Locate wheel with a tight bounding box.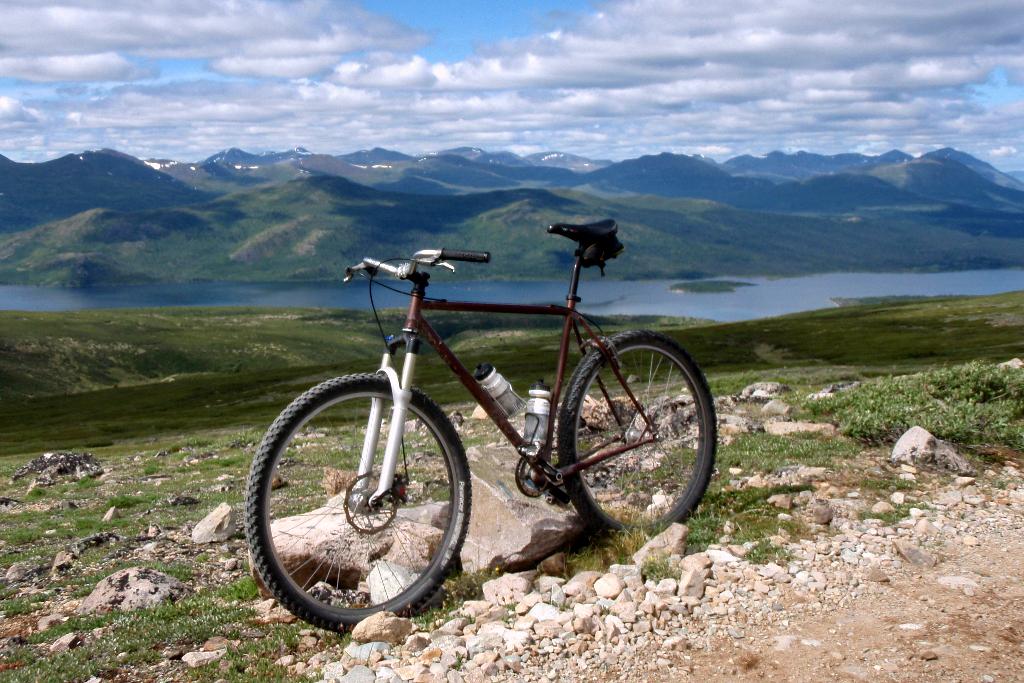
<box>556,326,719,543</box>.
